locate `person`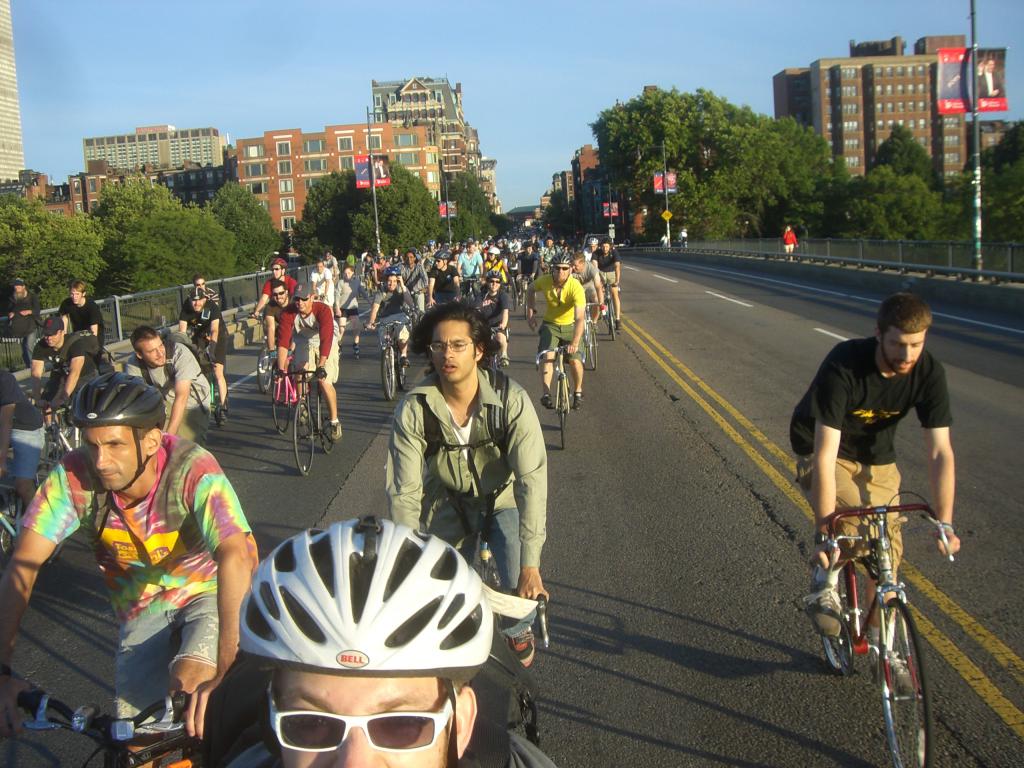
x1=325 y1=249 x2=345 y2=287
